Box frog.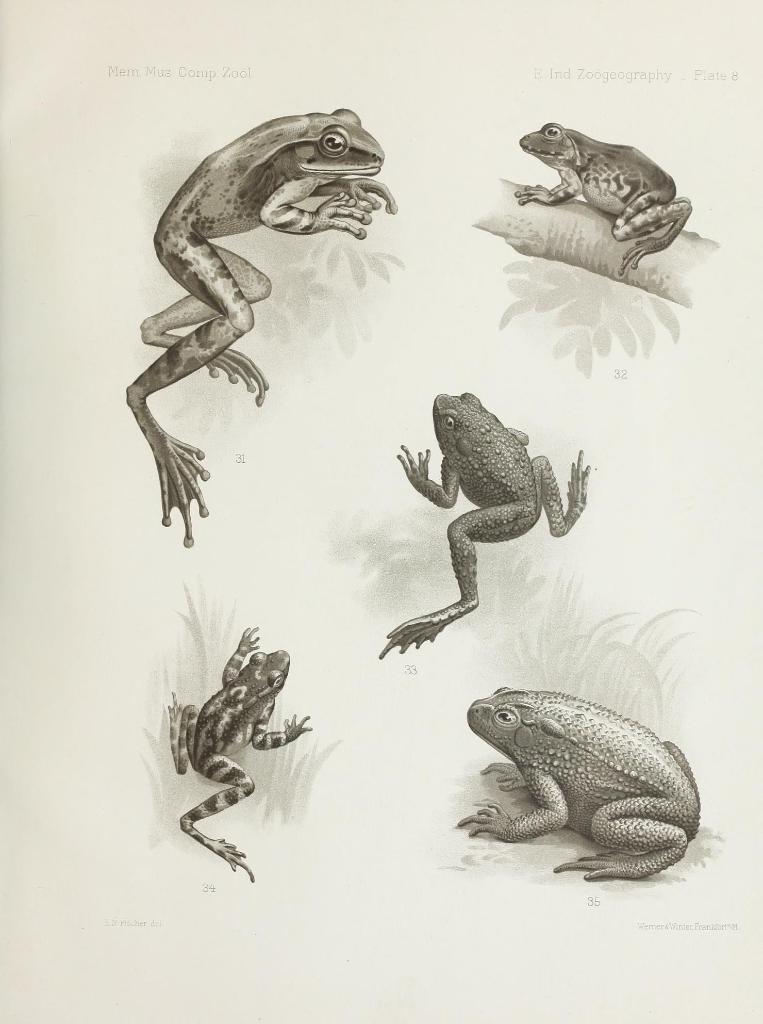
(125, 109, 400, 548).
